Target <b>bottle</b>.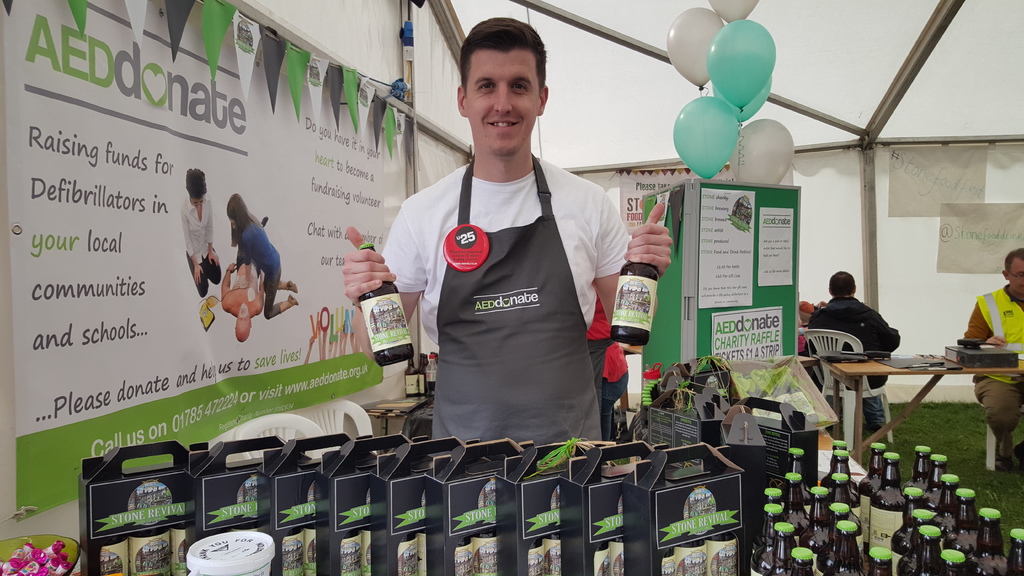
Target region: x1=609 y1=260 x2=660 y2=348.
